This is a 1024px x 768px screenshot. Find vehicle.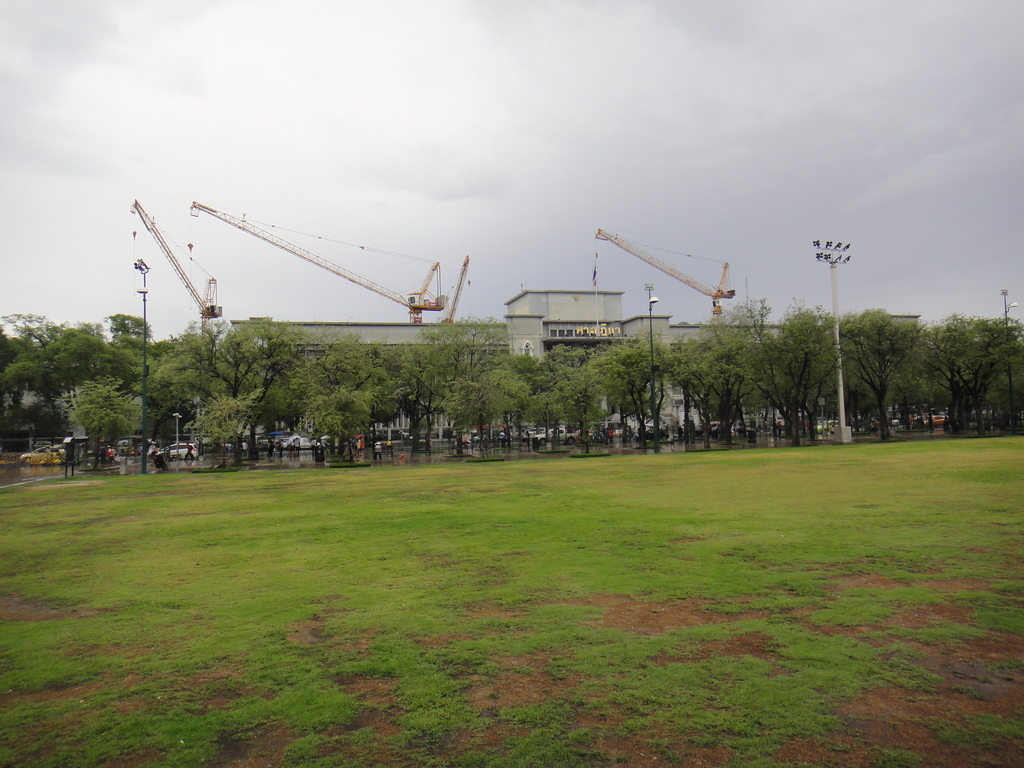
Bounding box: 532,429,578,446.
